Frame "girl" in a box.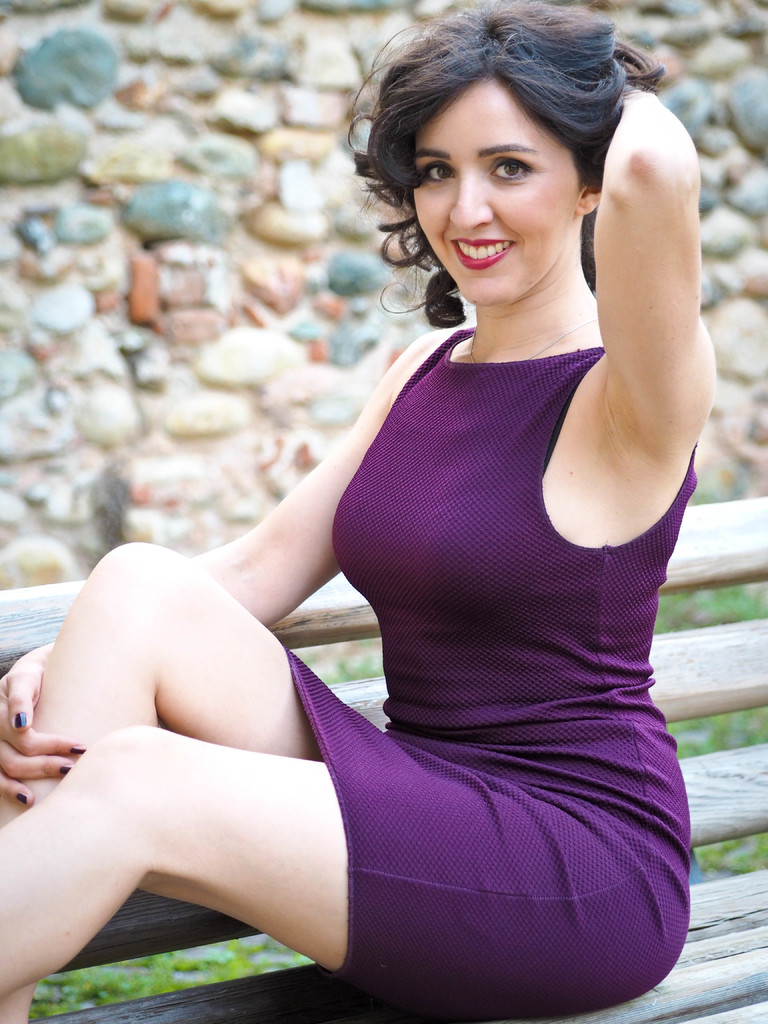
[x1=0, y1=4, x2=720, y2=1023].
